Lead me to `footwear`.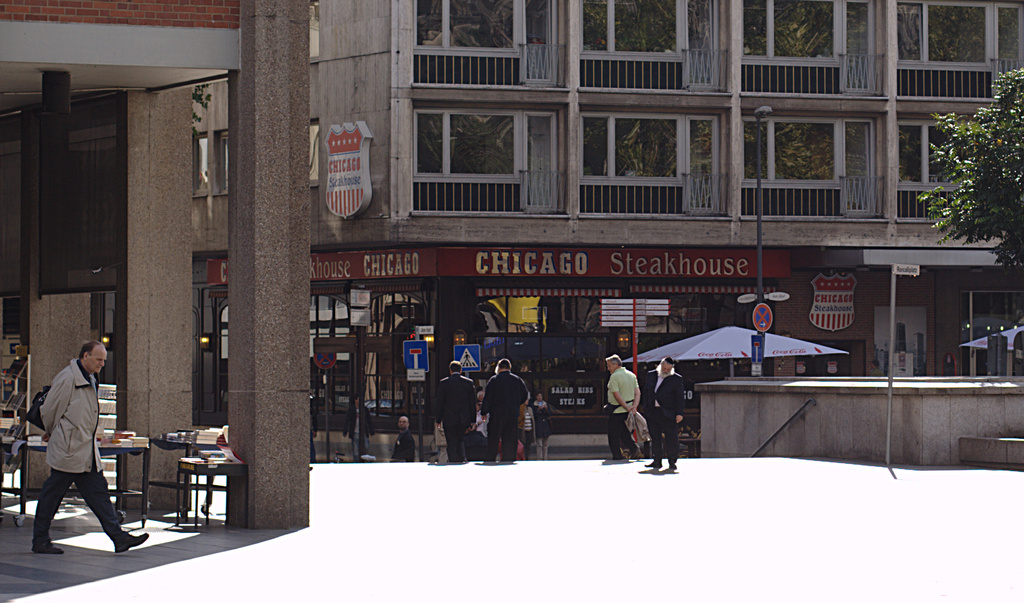
Lead to pyautogui.locateOnScreen(115, 531, 149, 549).
